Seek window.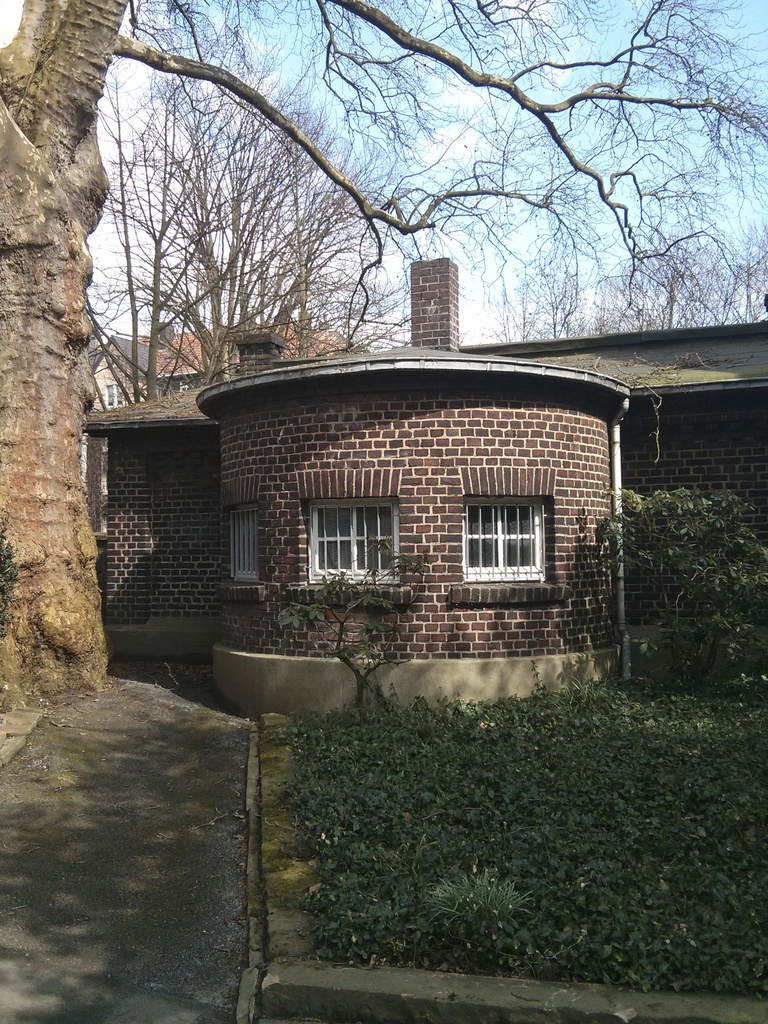
[left=295, top=483, right=413, bottom=591].
